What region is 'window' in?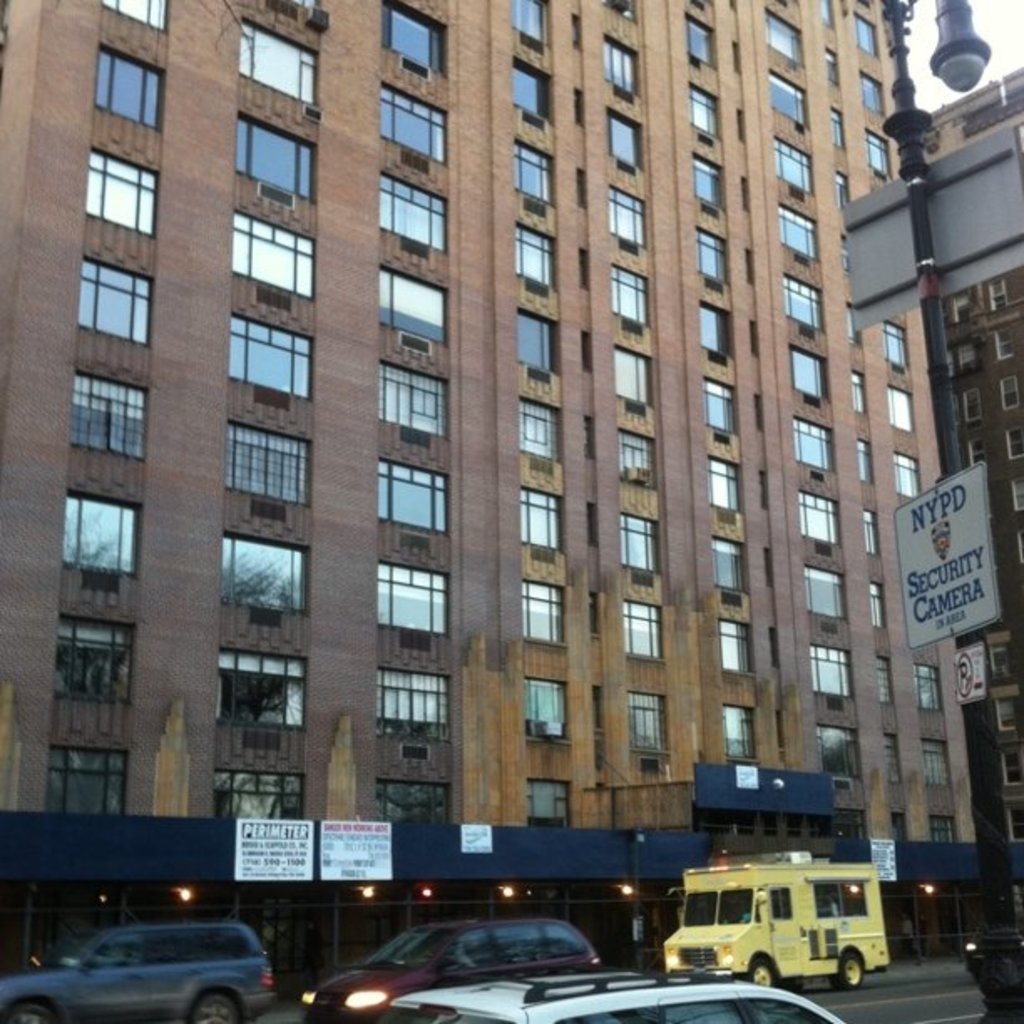
827,731,875,786.
